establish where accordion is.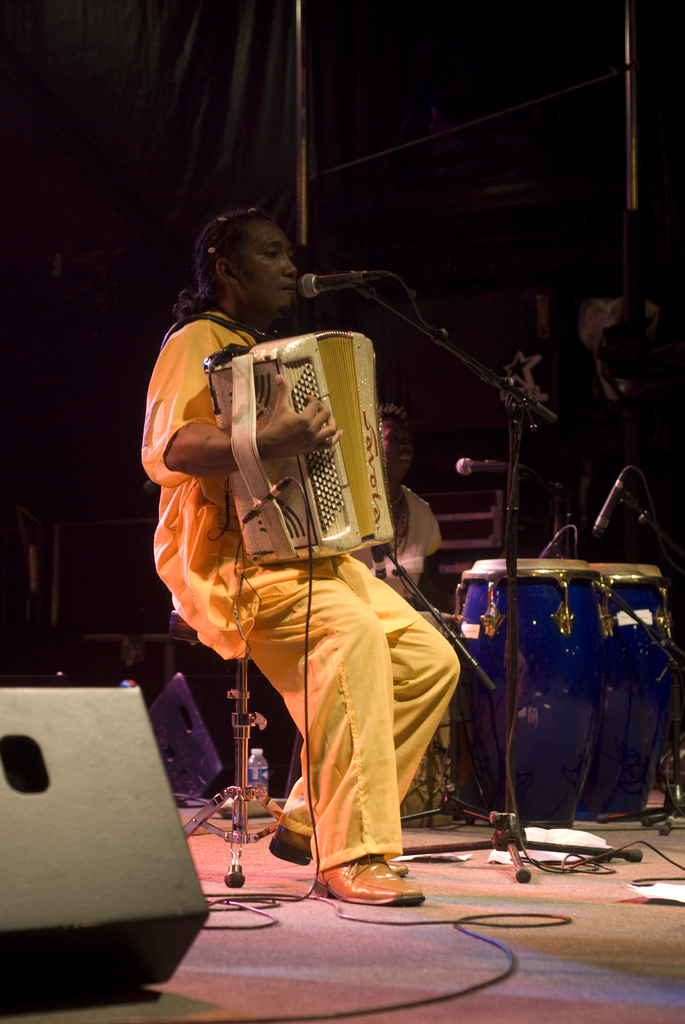
Established at 183/321/406/557.
